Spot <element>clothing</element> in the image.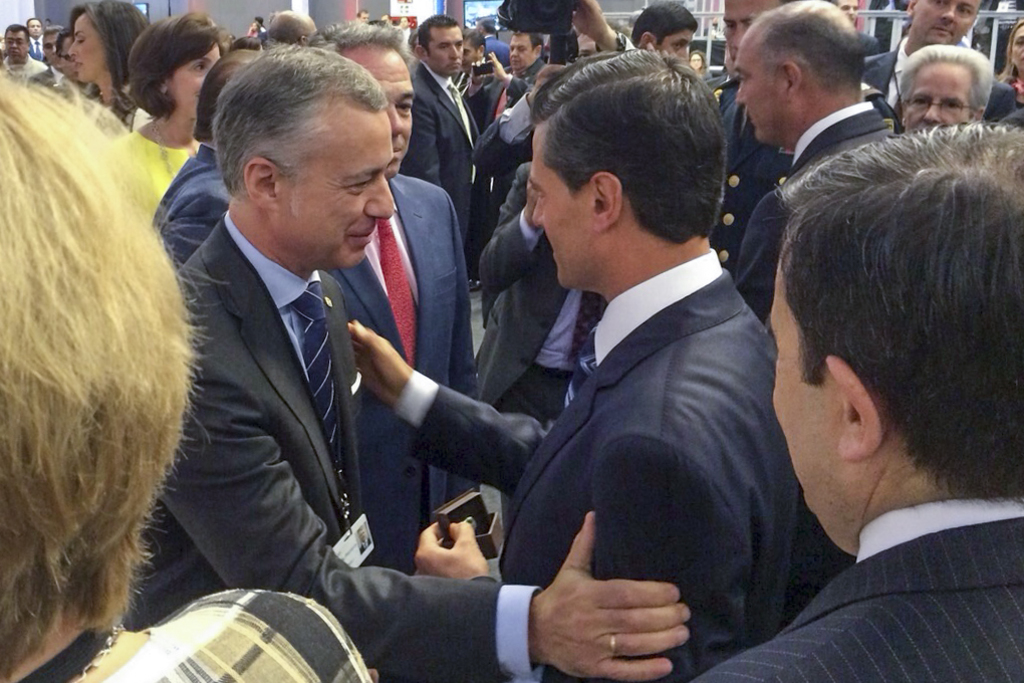
<element>clothing</element> found at l=107, t=134, r=204, b=205.
